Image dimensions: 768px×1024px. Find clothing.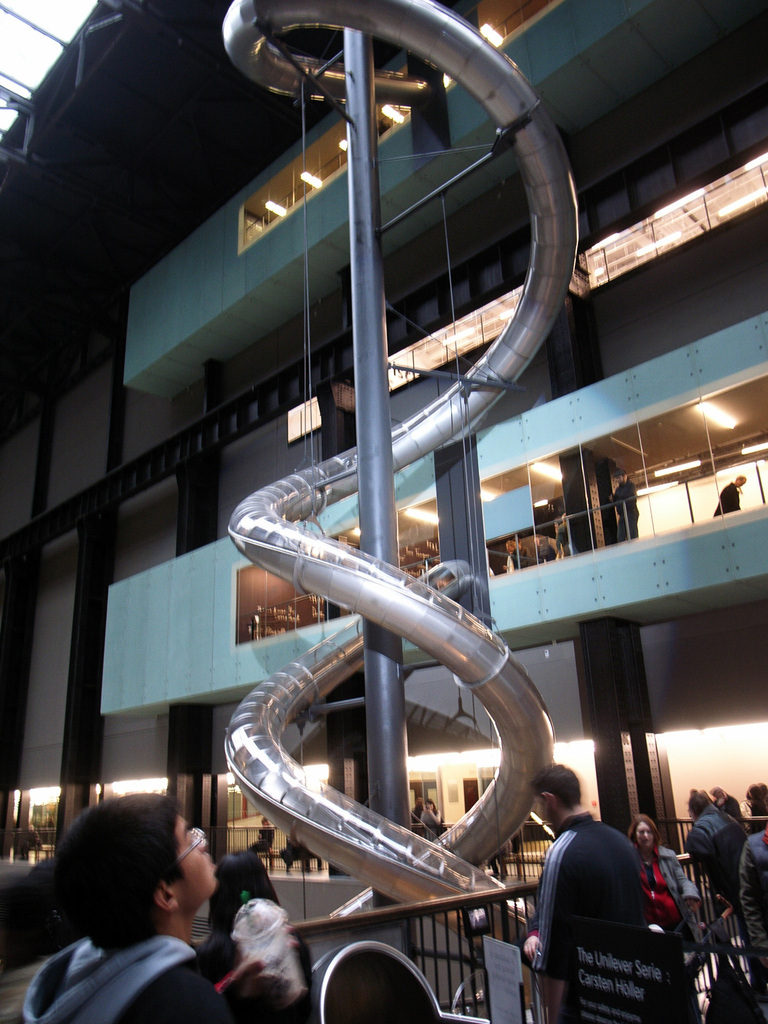
select_region(519, 787, 696, 1017).
